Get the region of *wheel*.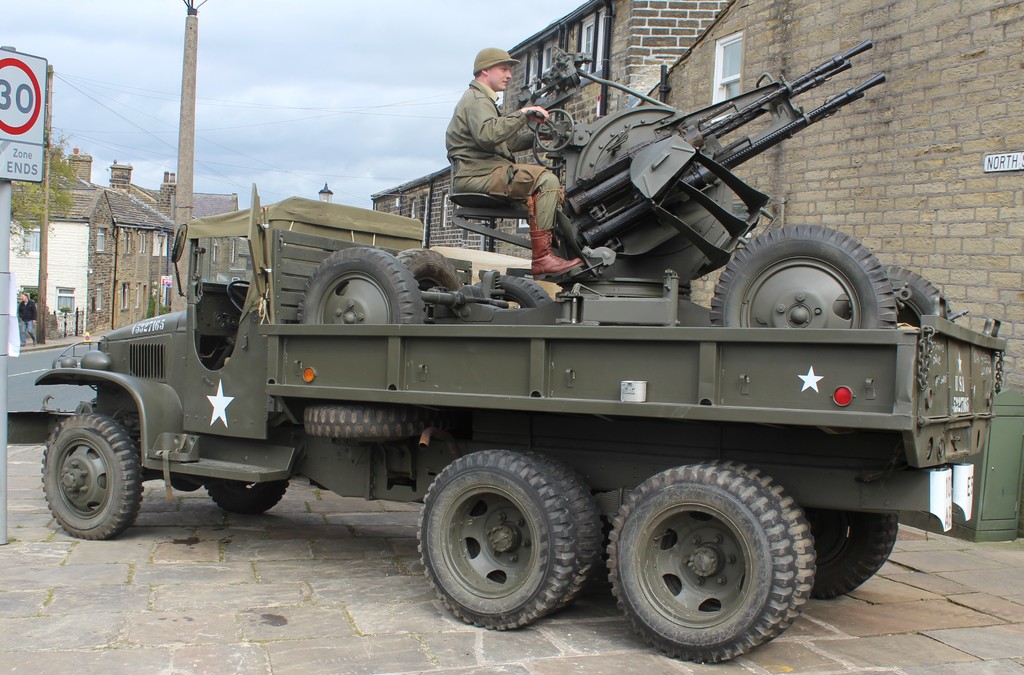
select_region(694, 459, 819, 644).
